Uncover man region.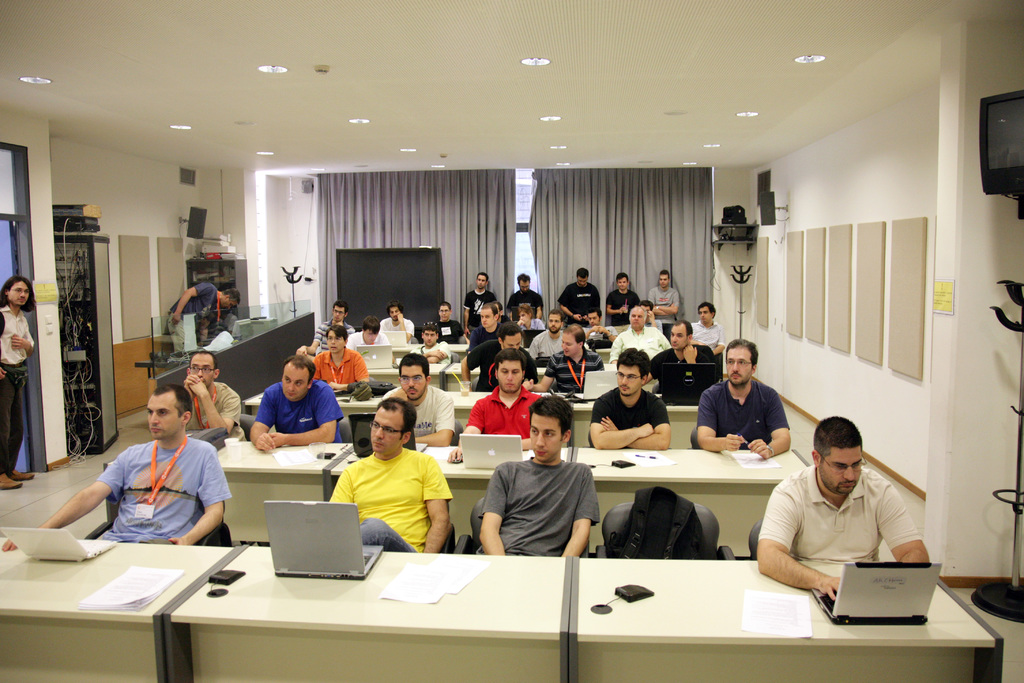
Uncovered: bbox=[584, 348, 669, 450].
